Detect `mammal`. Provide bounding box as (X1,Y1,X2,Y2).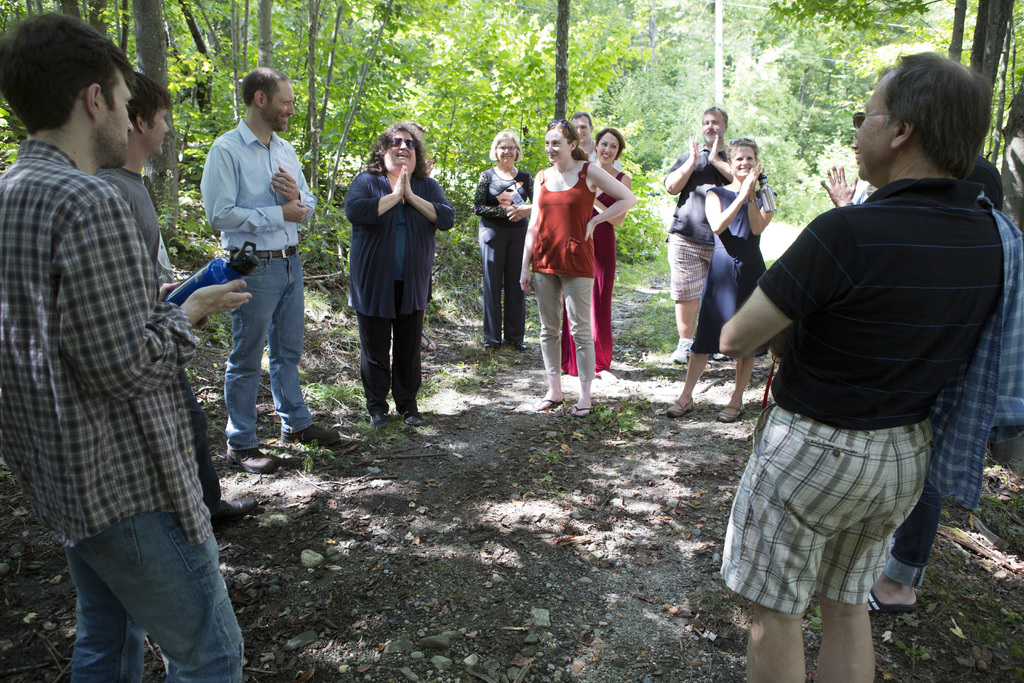
(97,70,263,533).
